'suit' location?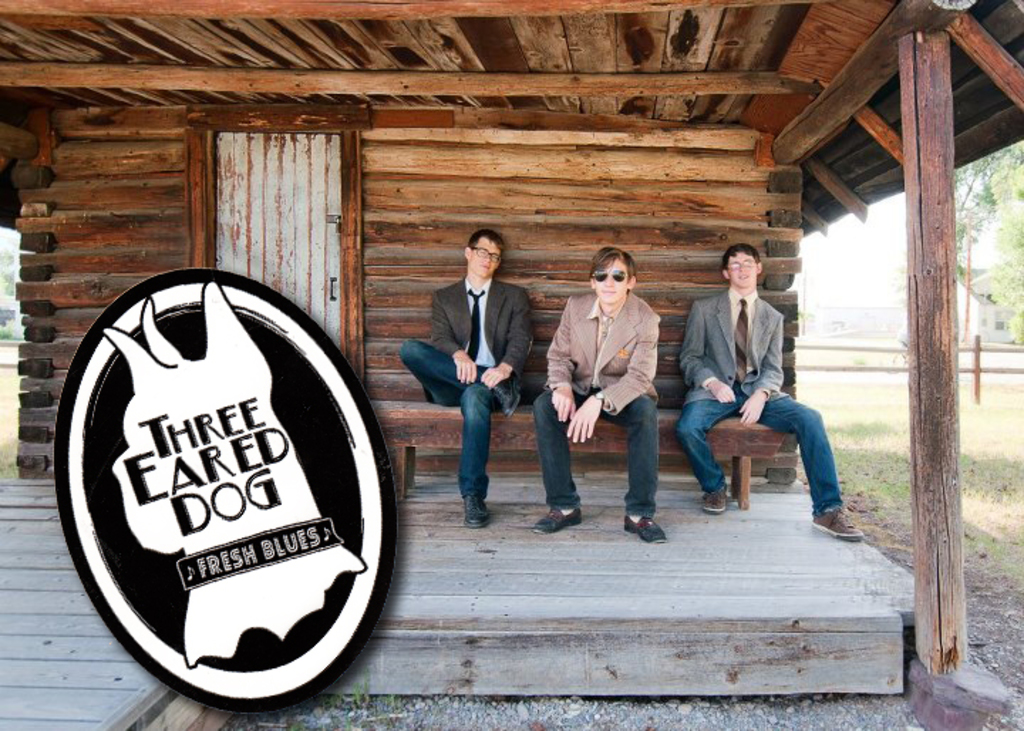
l=680, t=255, r=836, b=518
